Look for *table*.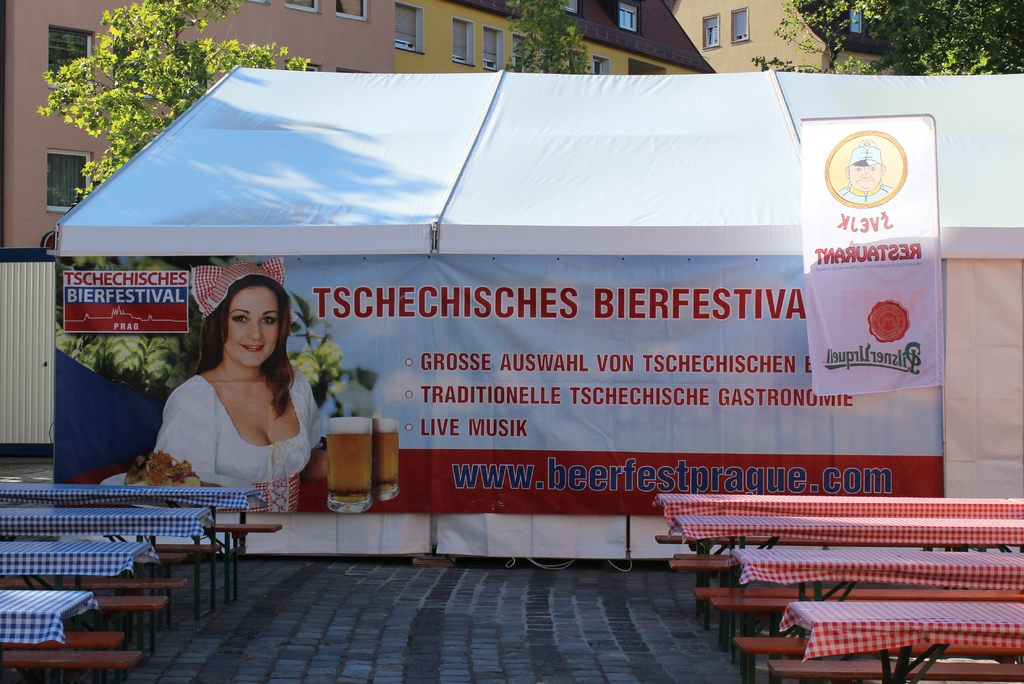
Found: region(773, 605, 1023, 683).
